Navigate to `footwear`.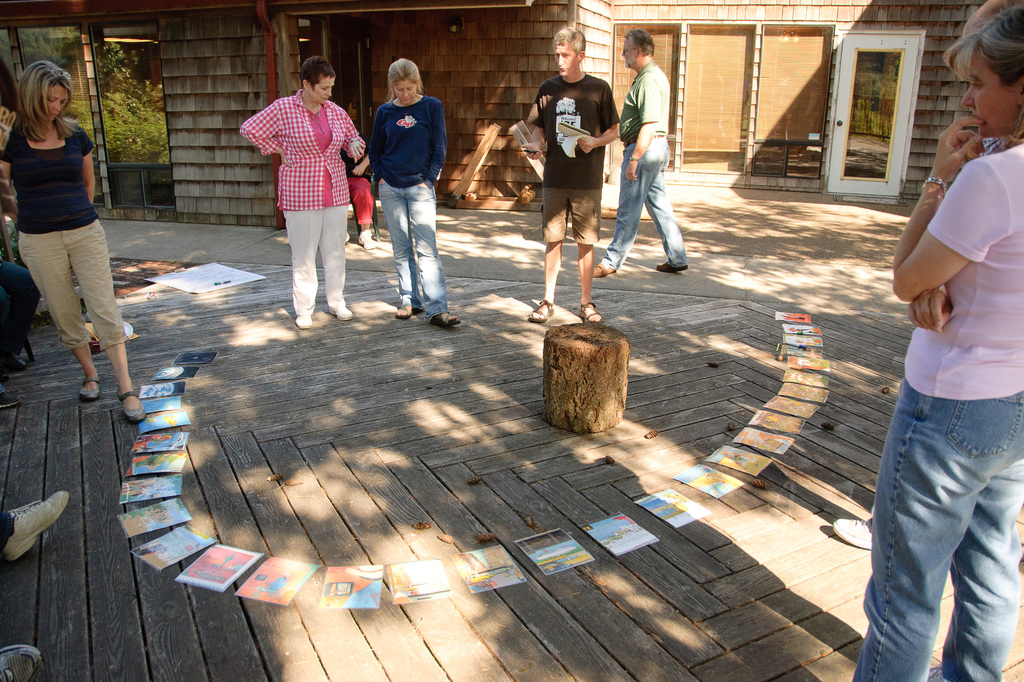
Navigation target: box=[116, 391, 149, 422].
